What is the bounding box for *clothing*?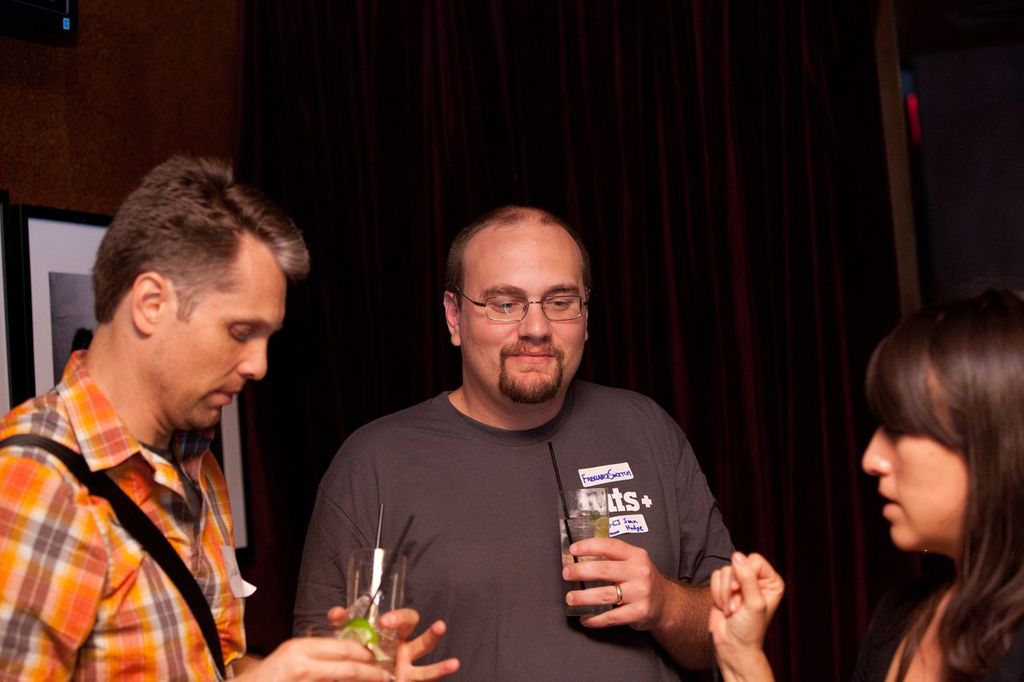
locate(0, 346, 245, 681).
